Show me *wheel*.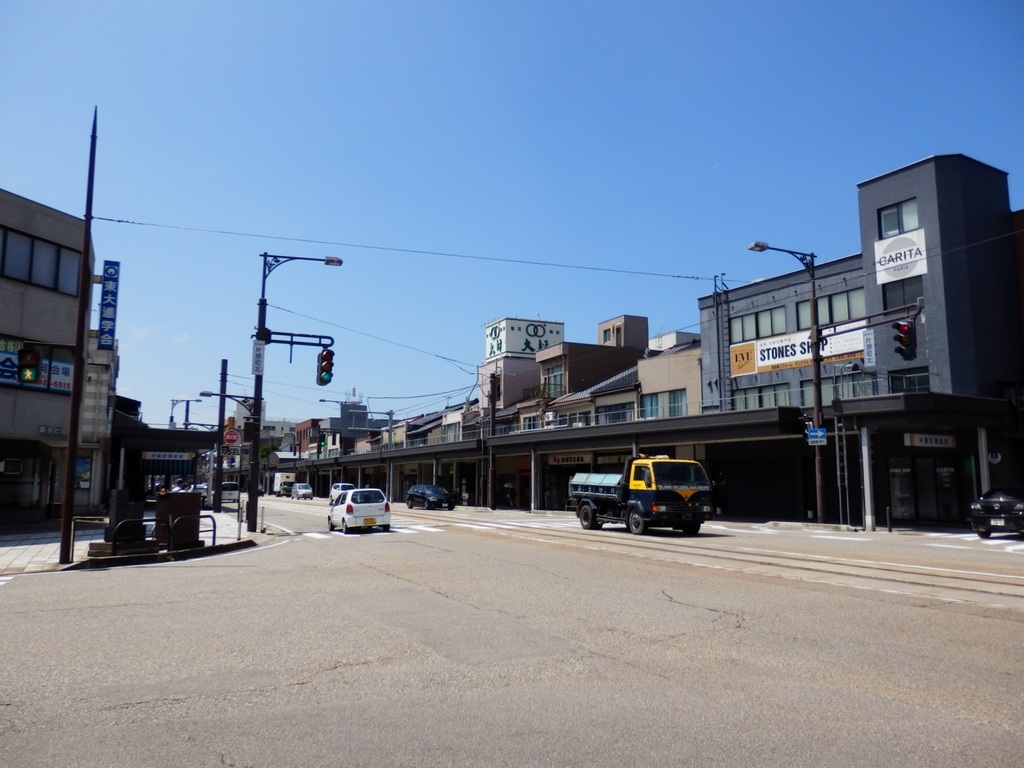
*wheel* is here: rect(625, 506, 650, 535).
